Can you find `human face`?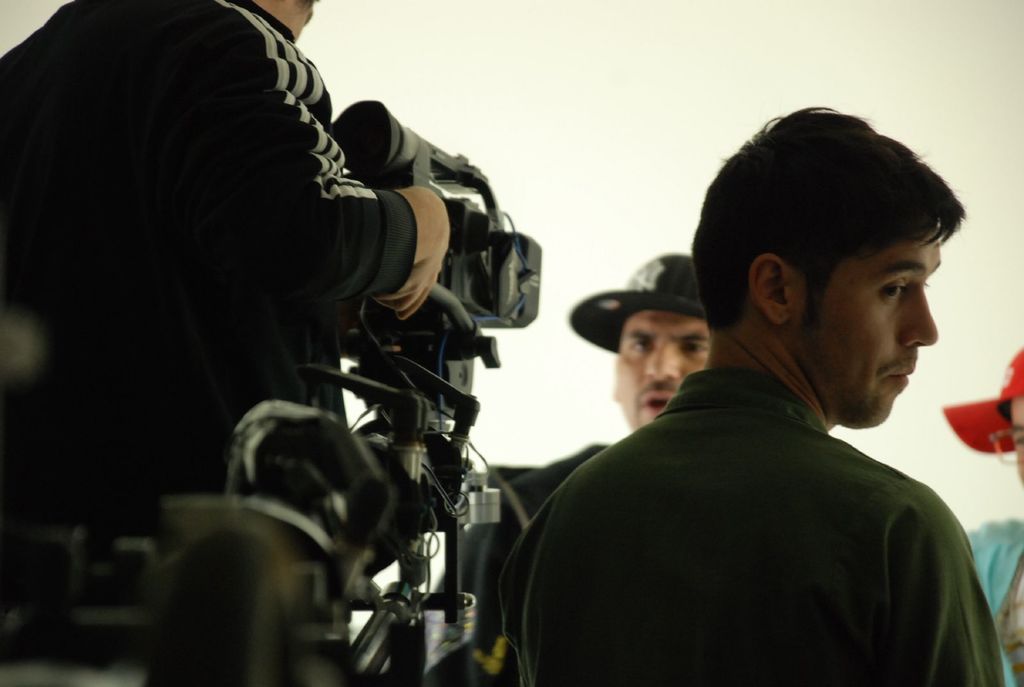
Yes, bounding box: 1010, 395, 1023, 485.
